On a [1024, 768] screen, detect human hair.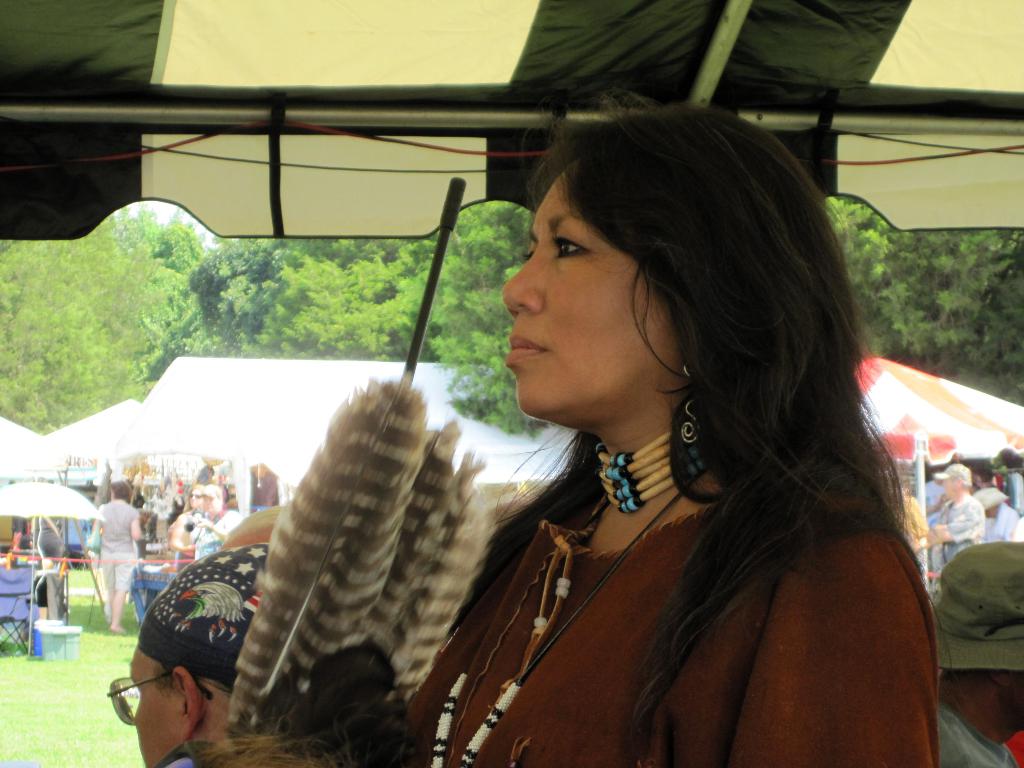
(x1=111, y1=477, x2=131, y2=499).
